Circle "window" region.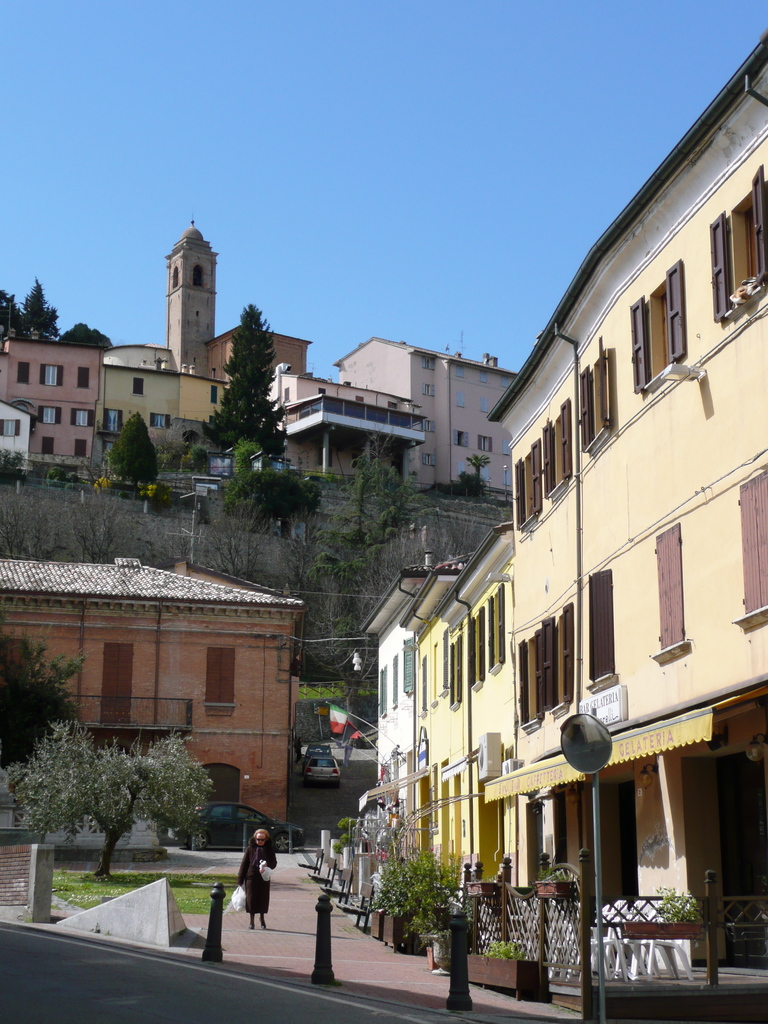
Region: bbox=[375, 663, 387, 717].
